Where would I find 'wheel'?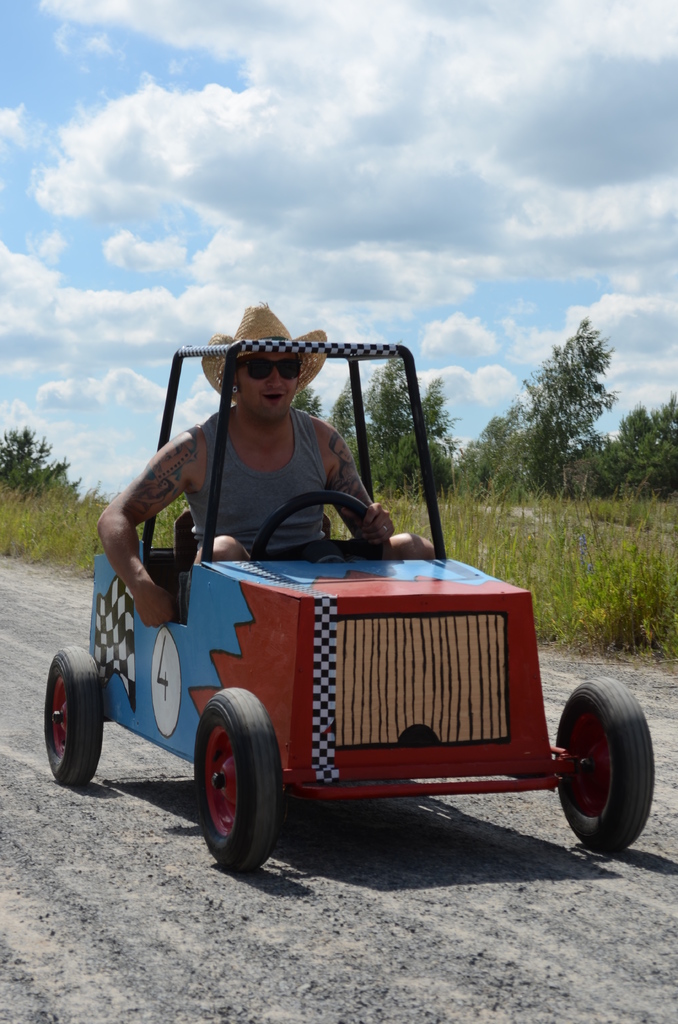
At [556,676,656,849].
